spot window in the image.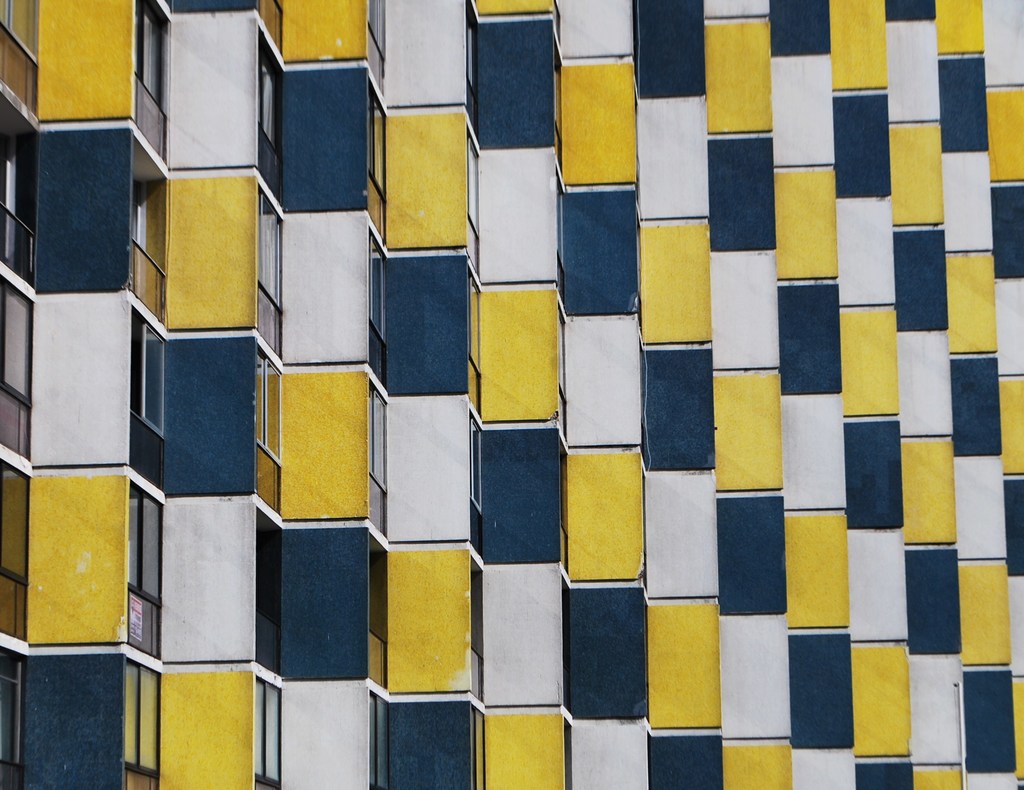
window found at <bbox>0, 456, 33, 640</bbox>.
